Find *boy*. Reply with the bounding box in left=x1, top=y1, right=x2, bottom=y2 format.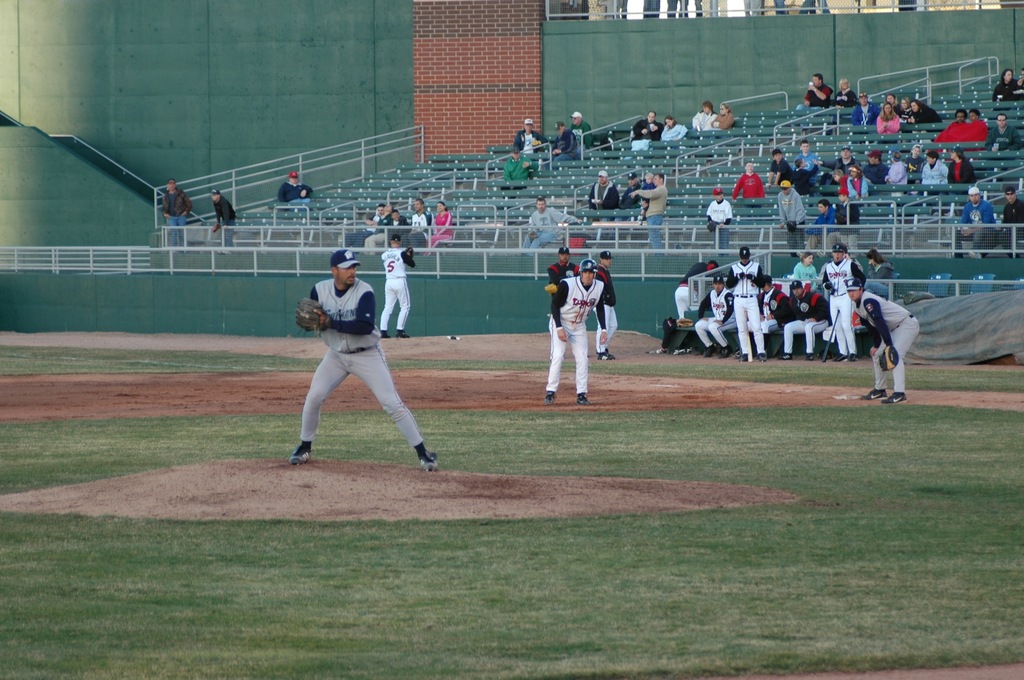
left=794, top=158, right=819, bottom=203.
